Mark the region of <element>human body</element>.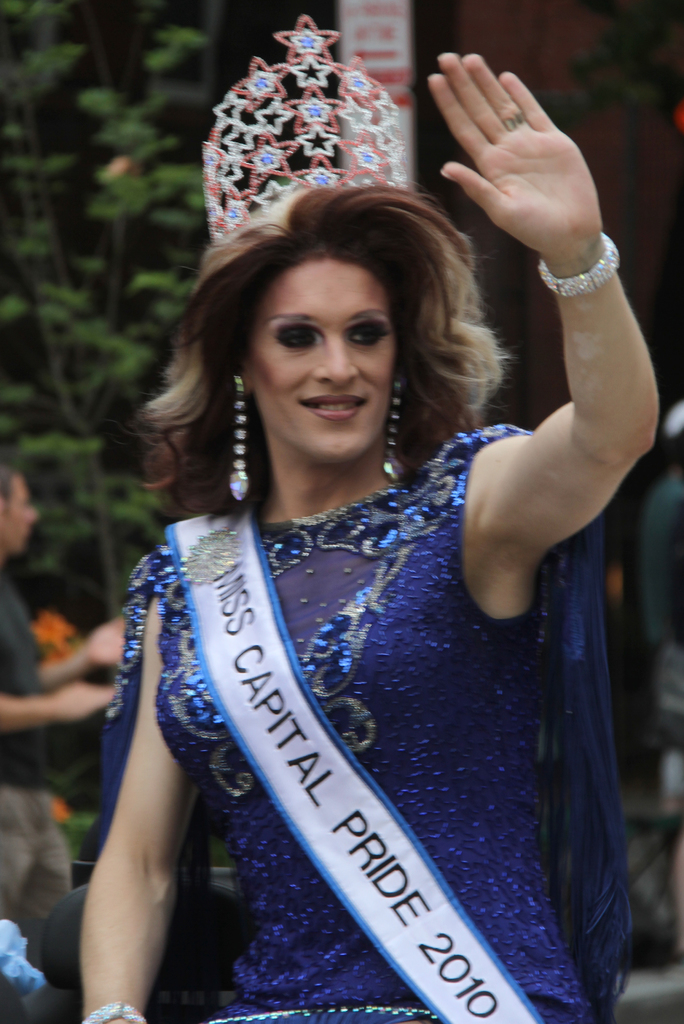
Region: left=88, top=164, right=623, bottom=1007.
